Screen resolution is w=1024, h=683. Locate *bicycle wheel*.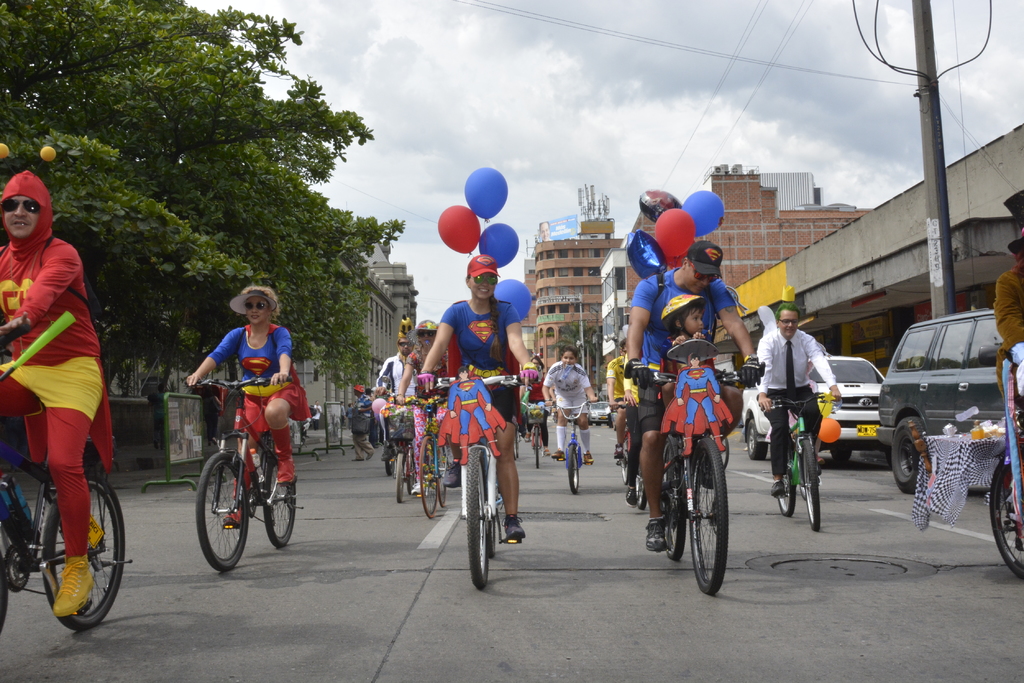
689 433 728 599.
